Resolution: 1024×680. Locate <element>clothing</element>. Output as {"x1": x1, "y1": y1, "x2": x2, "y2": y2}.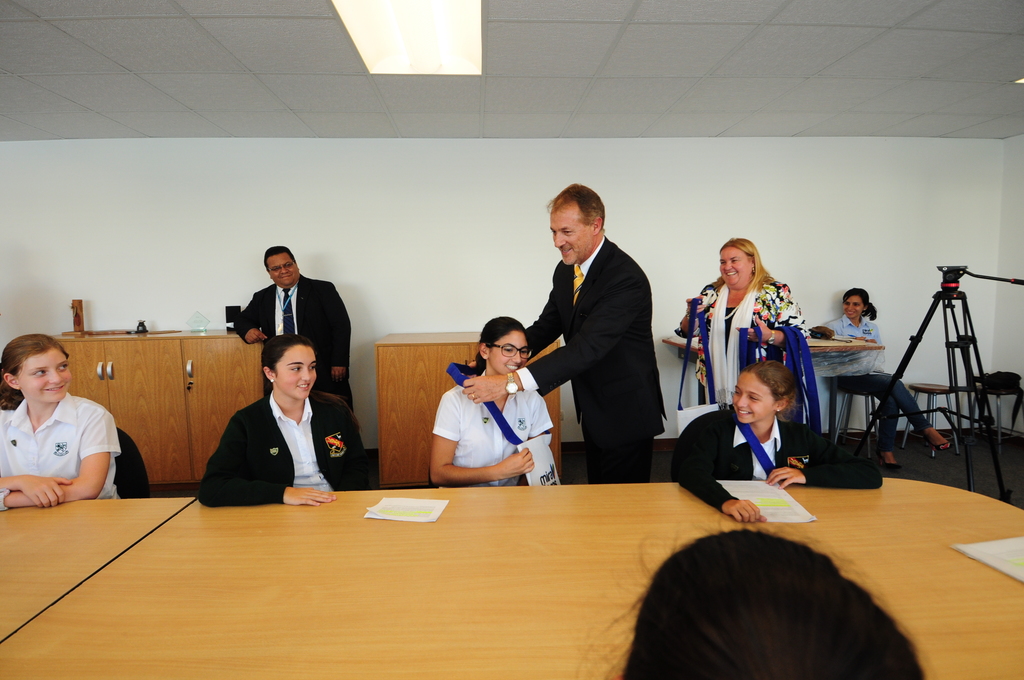
{"x1": 234, "y1": 282, "x2": 362, "y2": 419}.
